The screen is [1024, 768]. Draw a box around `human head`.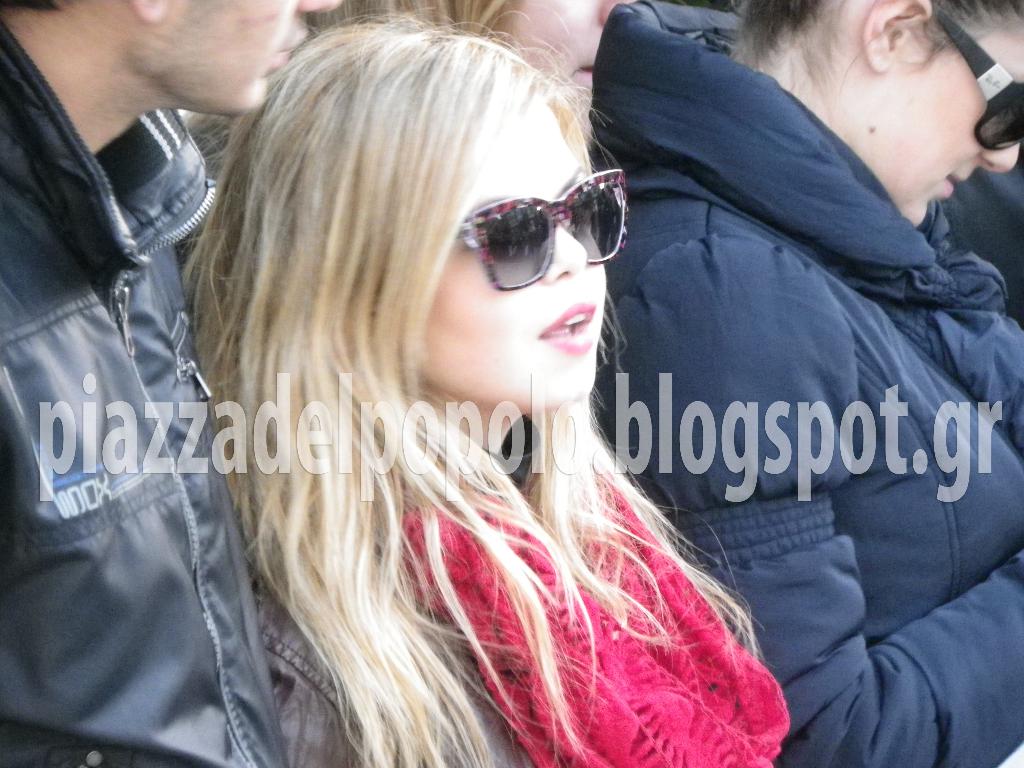
<region>737, 0, 1023, 228</region>.
